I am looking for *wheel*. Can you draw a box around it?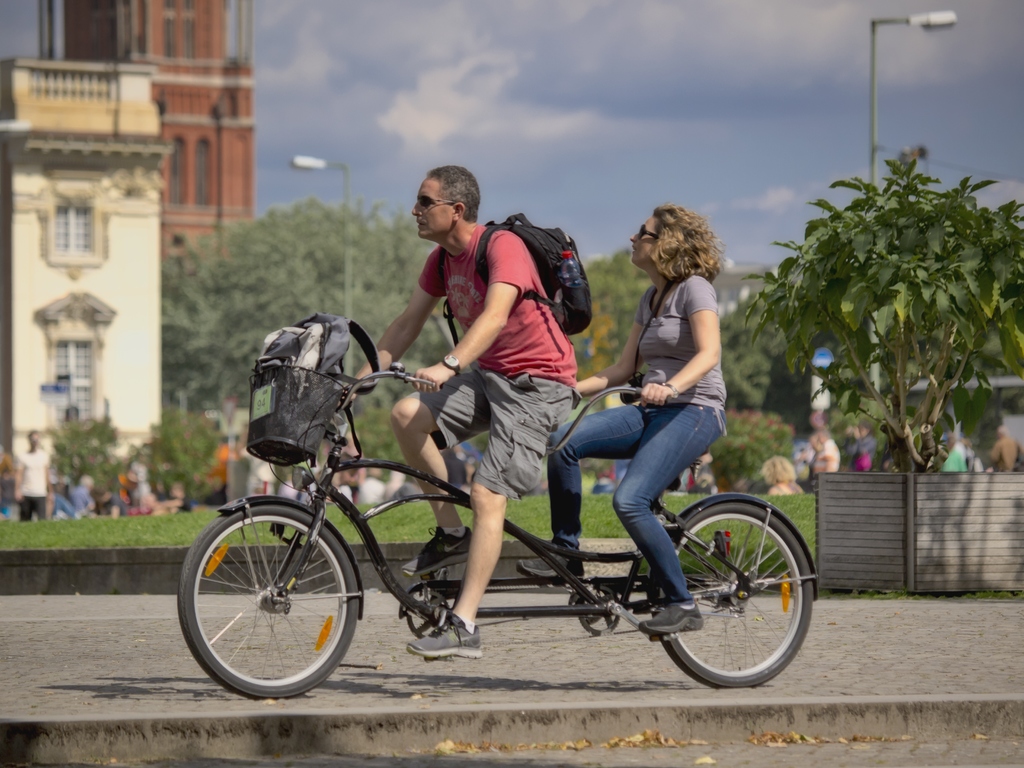
Sure, the bounding box is x1=186, y1=499, x2=358, y2=698.
